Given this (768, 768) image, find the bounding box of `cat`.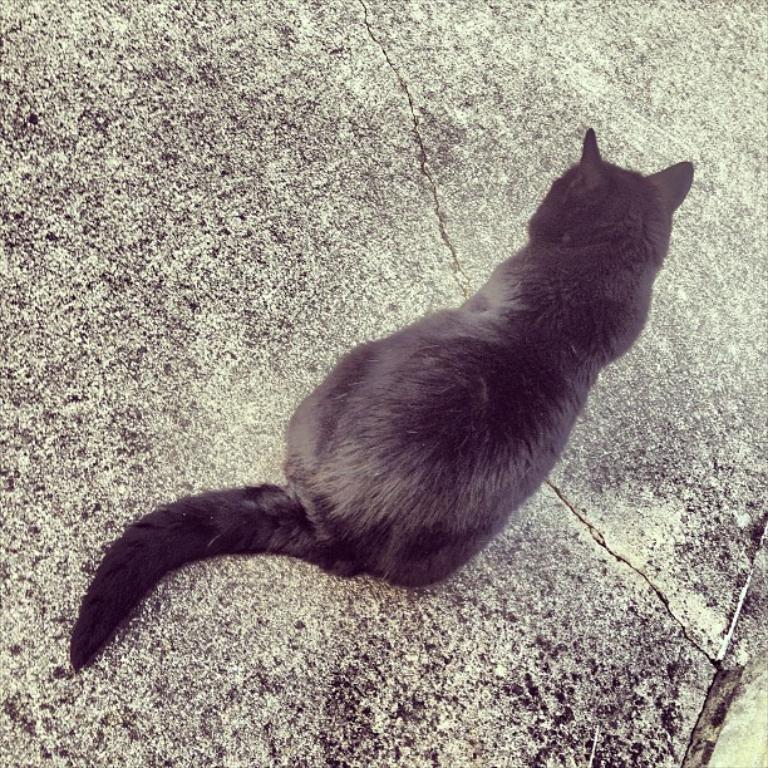
select_region(64, 122, 695, 676).
